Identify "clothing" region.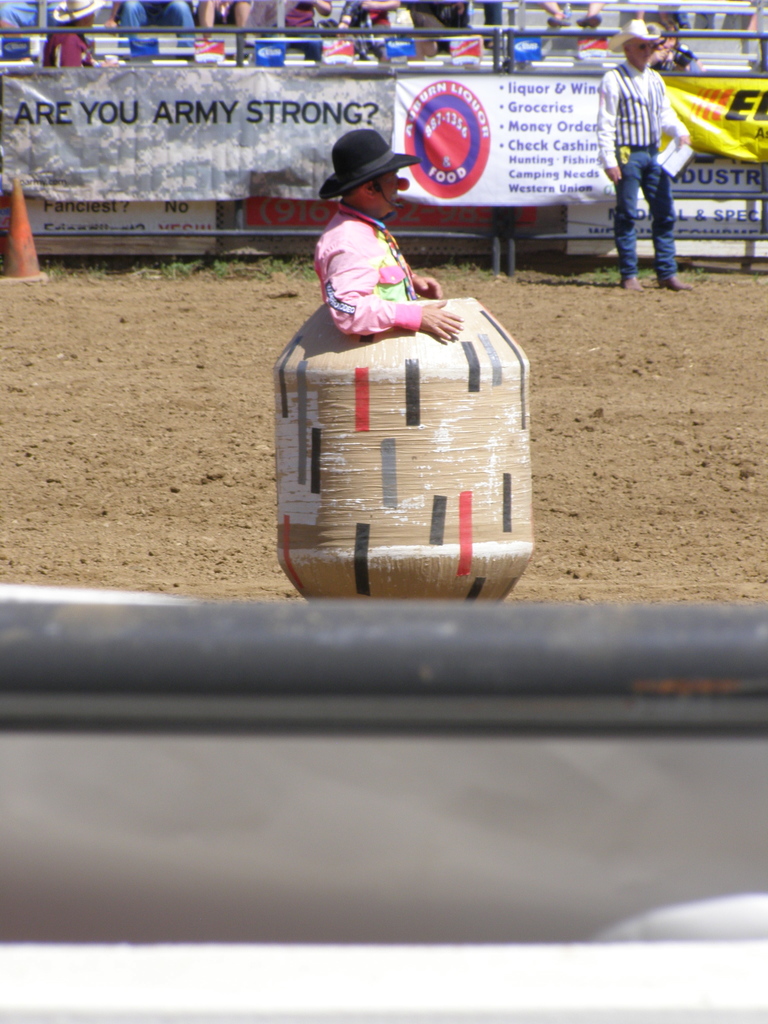
Region: [x1=321, y1=203, x2=420, y2=339].
